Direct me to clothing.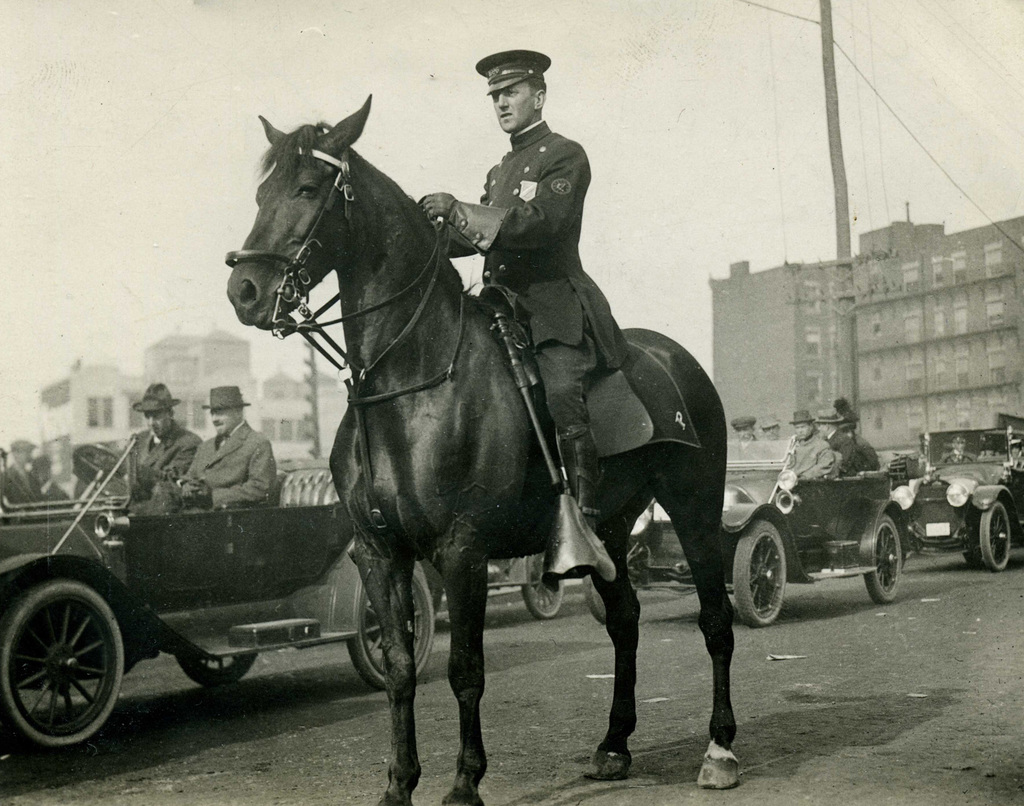
Direction: 827 423 870 475.
